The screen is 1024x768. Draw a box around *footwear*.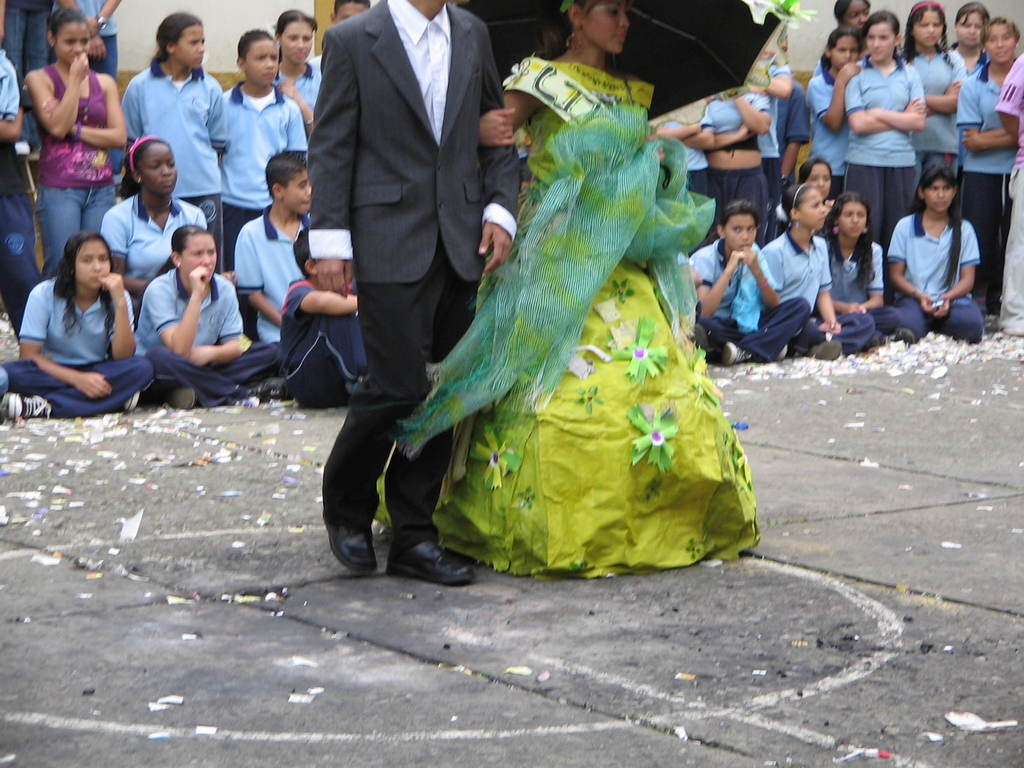
x1=888 y1=324 x2=916 y2=351.
